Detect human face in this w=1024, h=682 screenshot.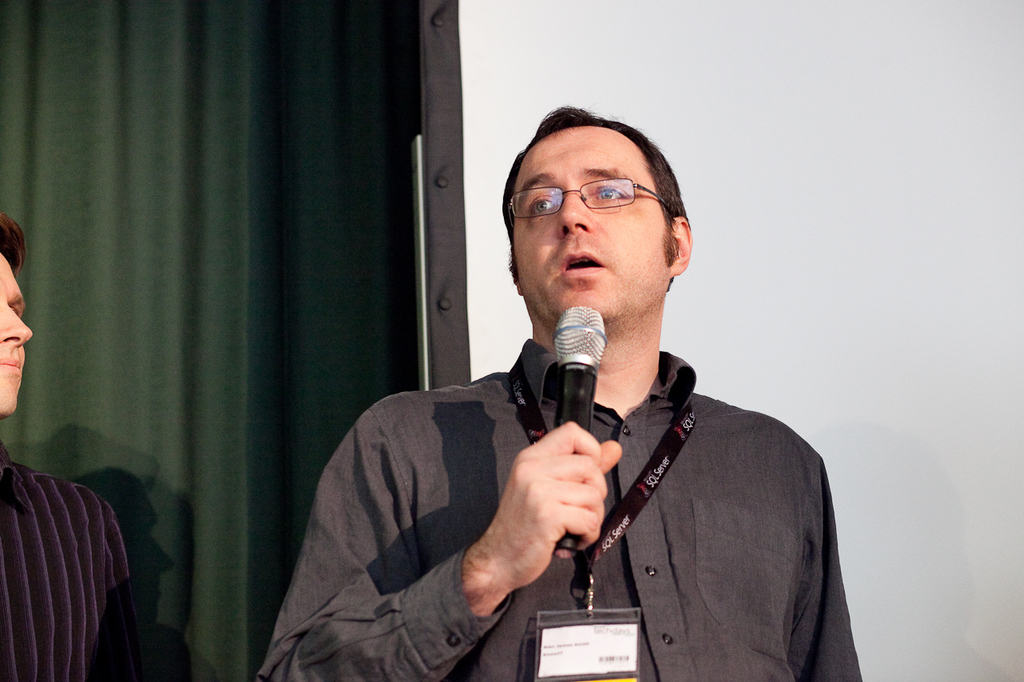
Detection: (508, 129, 664, 316).
